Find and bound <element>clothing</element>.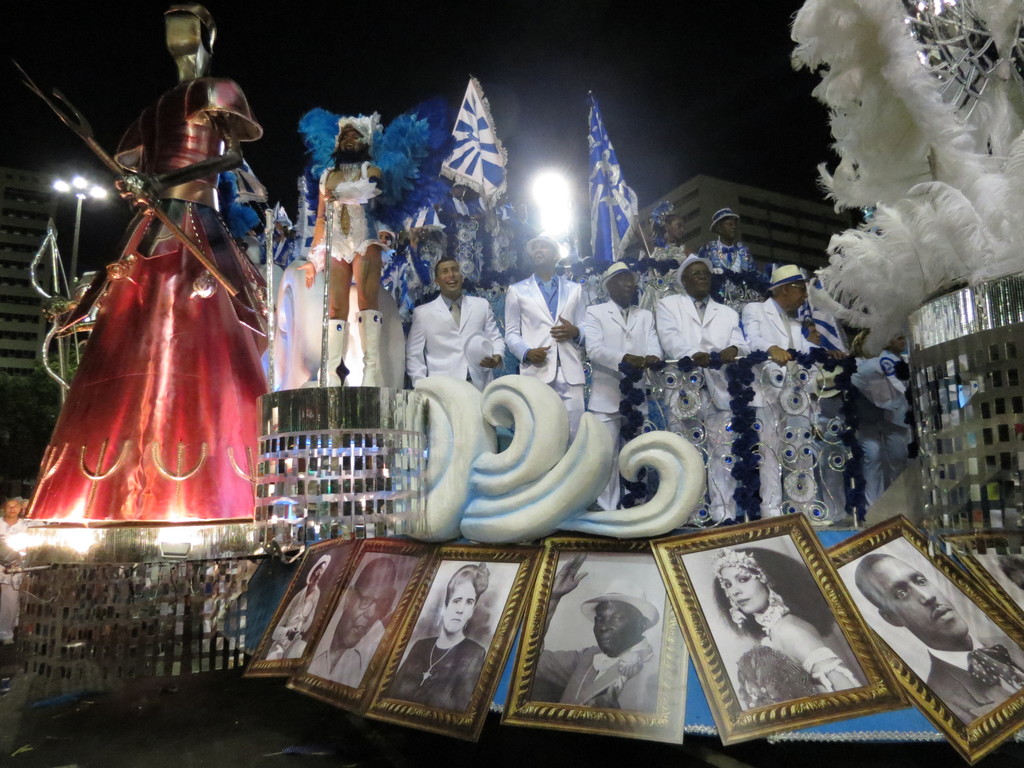
Bound: (398, 289, 504, 397).
